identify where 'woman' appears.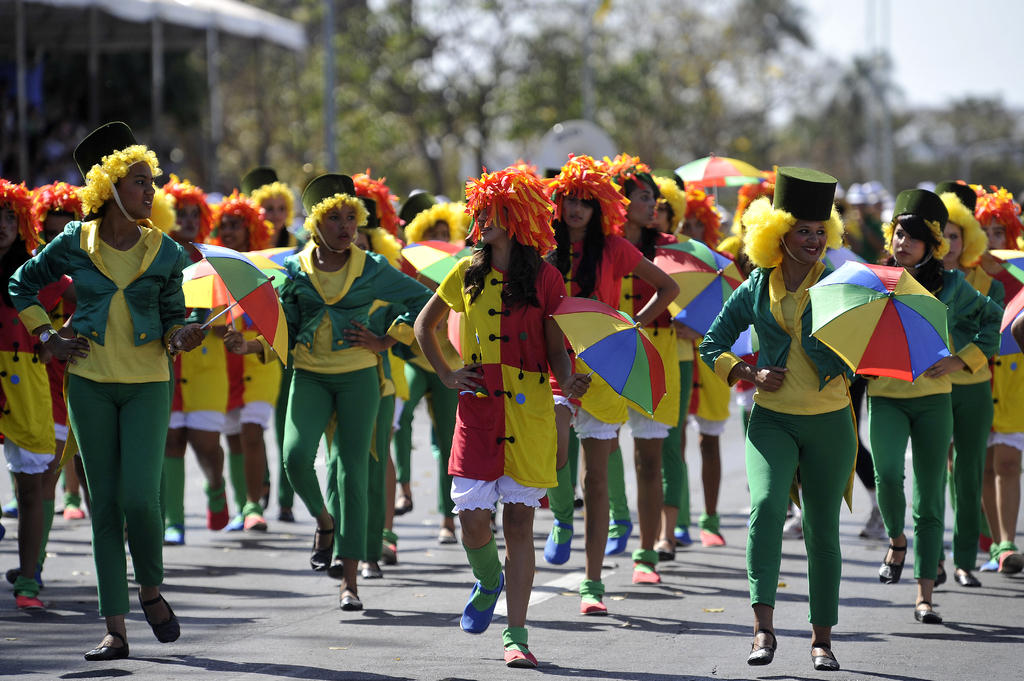
Appears at <region>961, 183, 1020, 573</region>.
